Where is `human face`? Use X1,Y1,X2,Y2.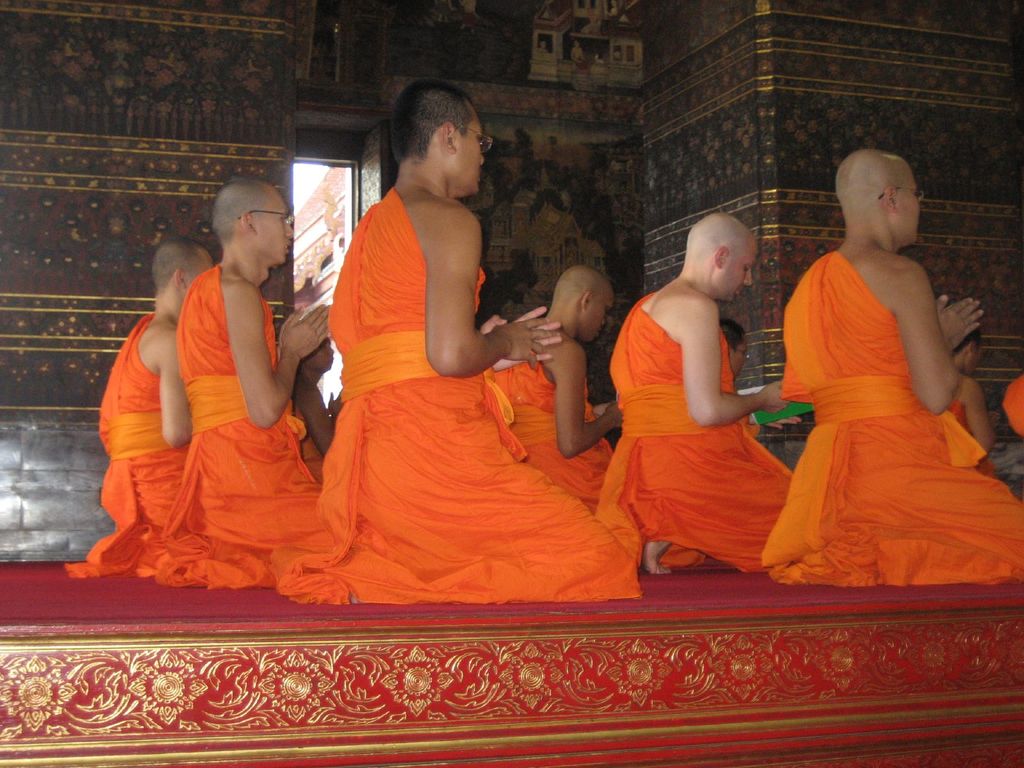
966,344,985,374.
